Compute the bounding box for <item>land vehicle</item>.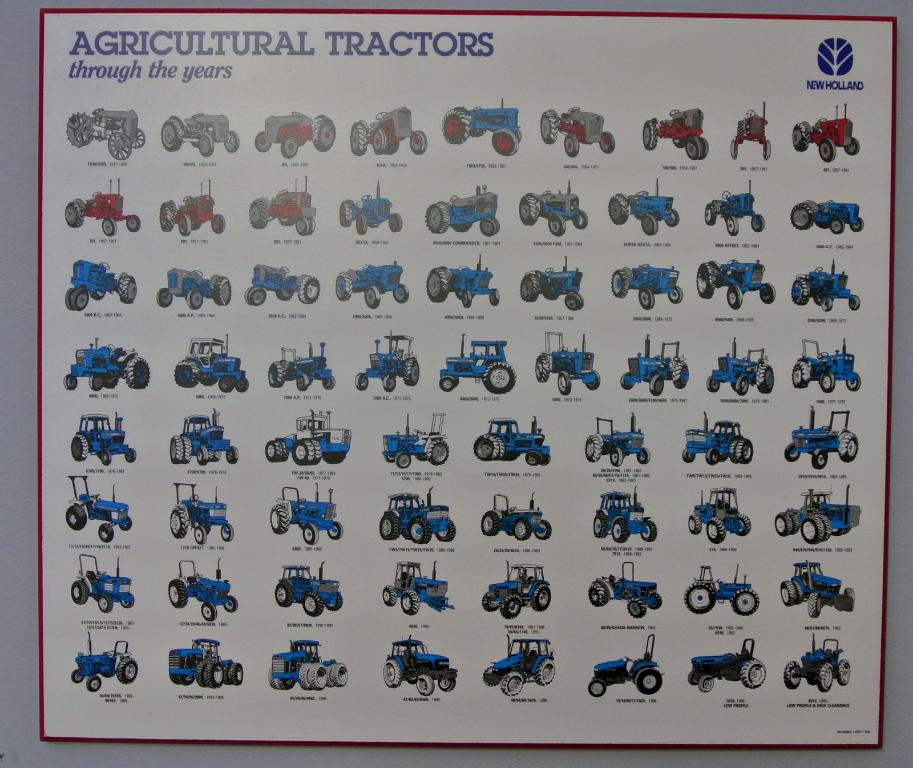
bbox=(689, 488, 752, 542).
